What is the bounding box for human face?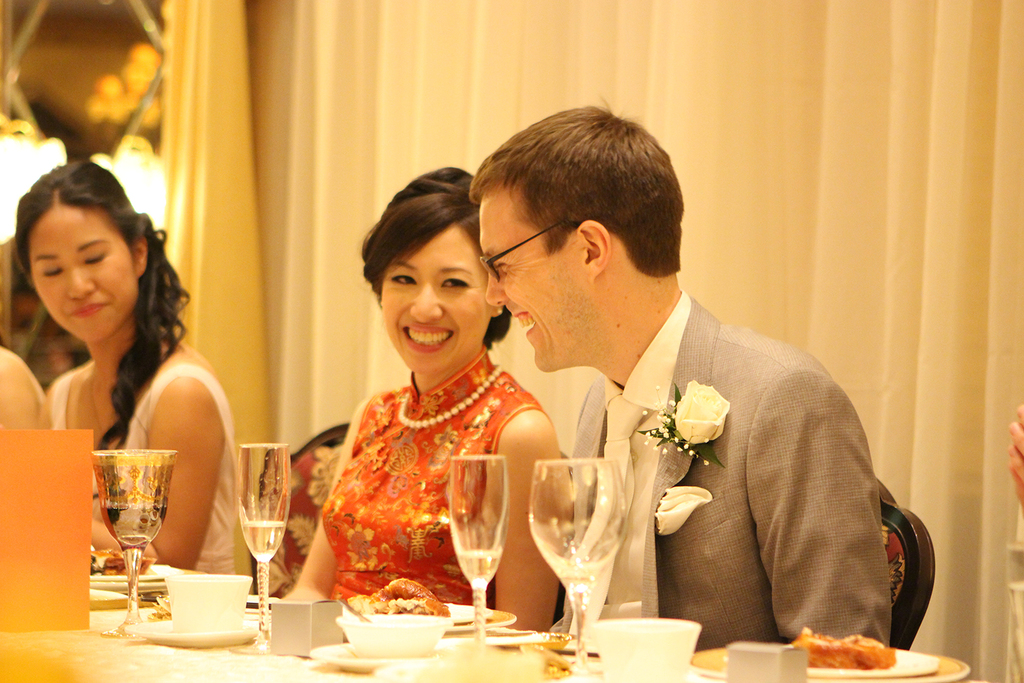
Rect(483, 190, 597, 370).
